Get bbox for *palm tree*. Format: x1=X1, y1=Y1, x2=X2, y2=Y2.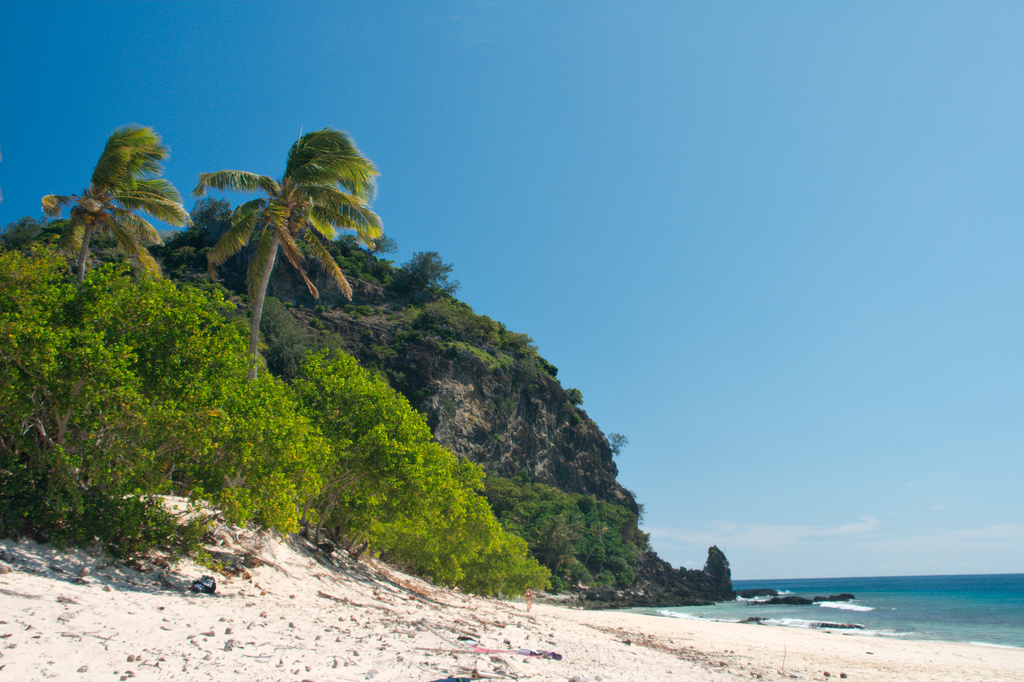
x1=180, y1=136, x2=377, y2=373.
